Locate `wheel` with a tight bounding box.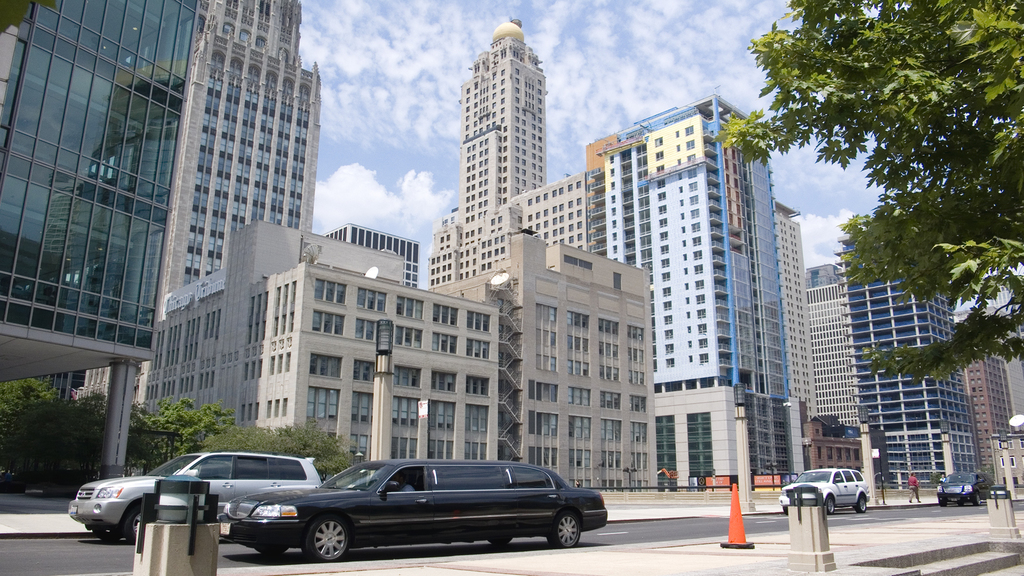
bbox(545, 511, 580, 554).
